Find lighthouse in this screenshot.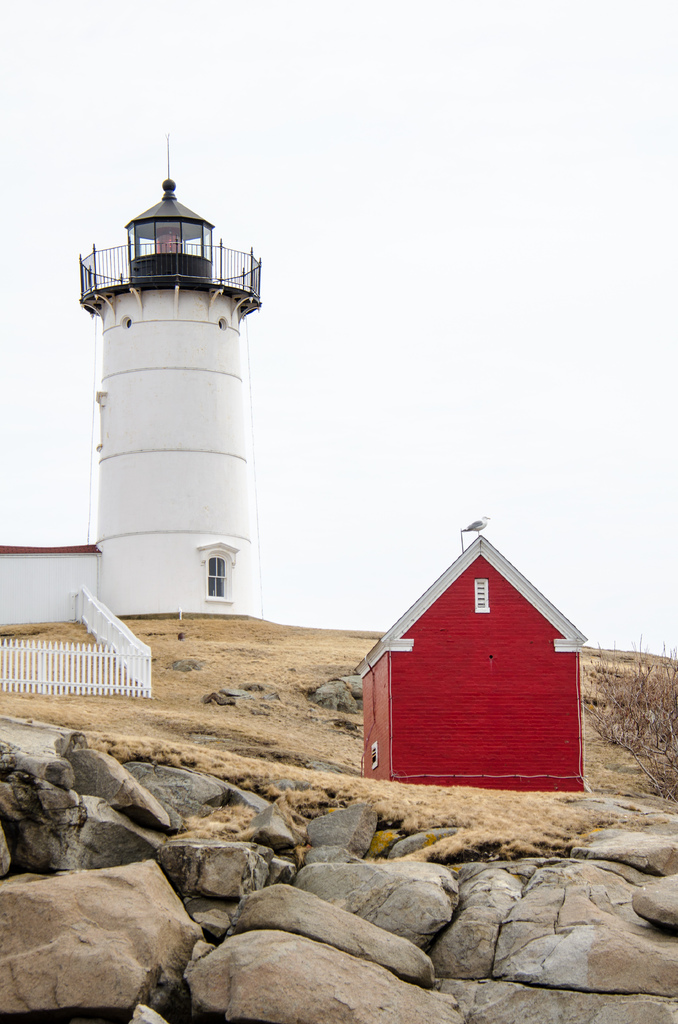
The bounding box for lighthouse is left=61, top=116, right=287, bottom=640.
